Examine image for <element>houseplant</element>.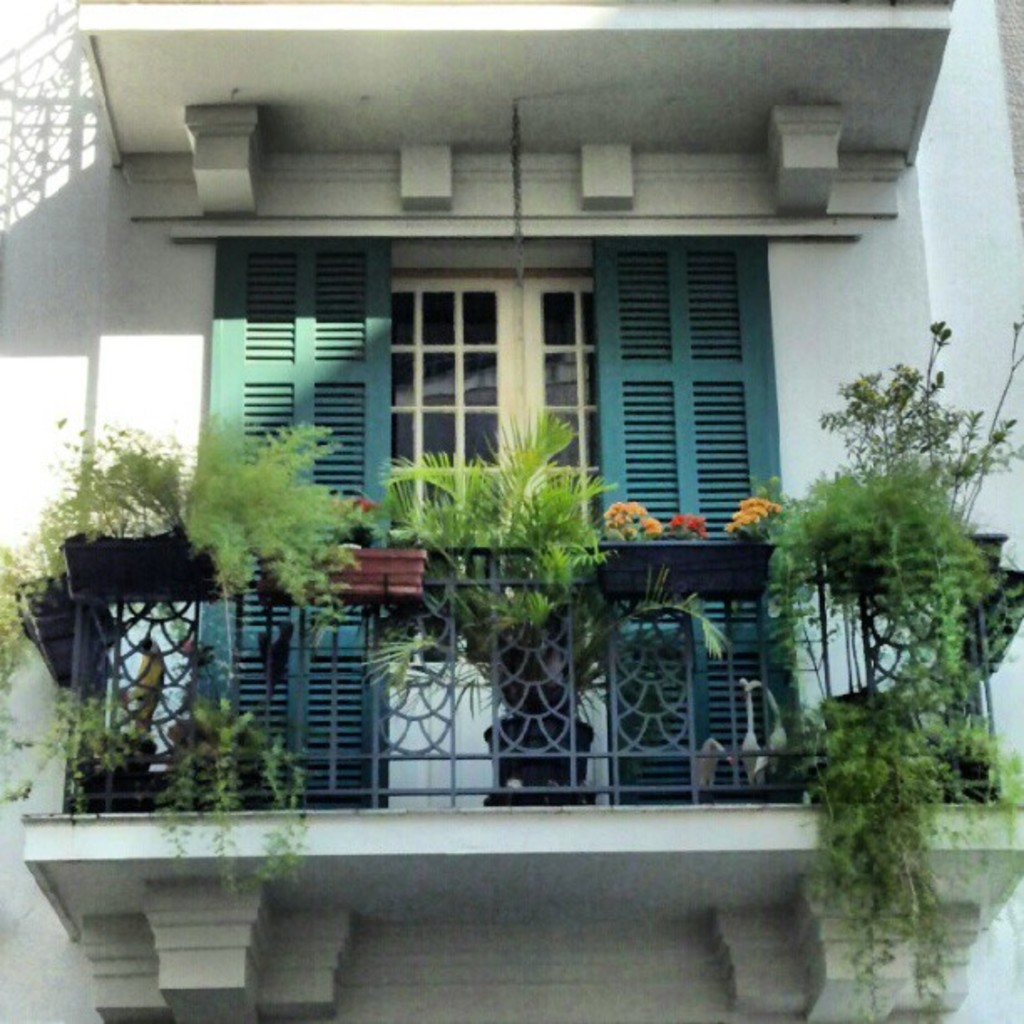
Examination result: locate(179, 694, 306, 893).
